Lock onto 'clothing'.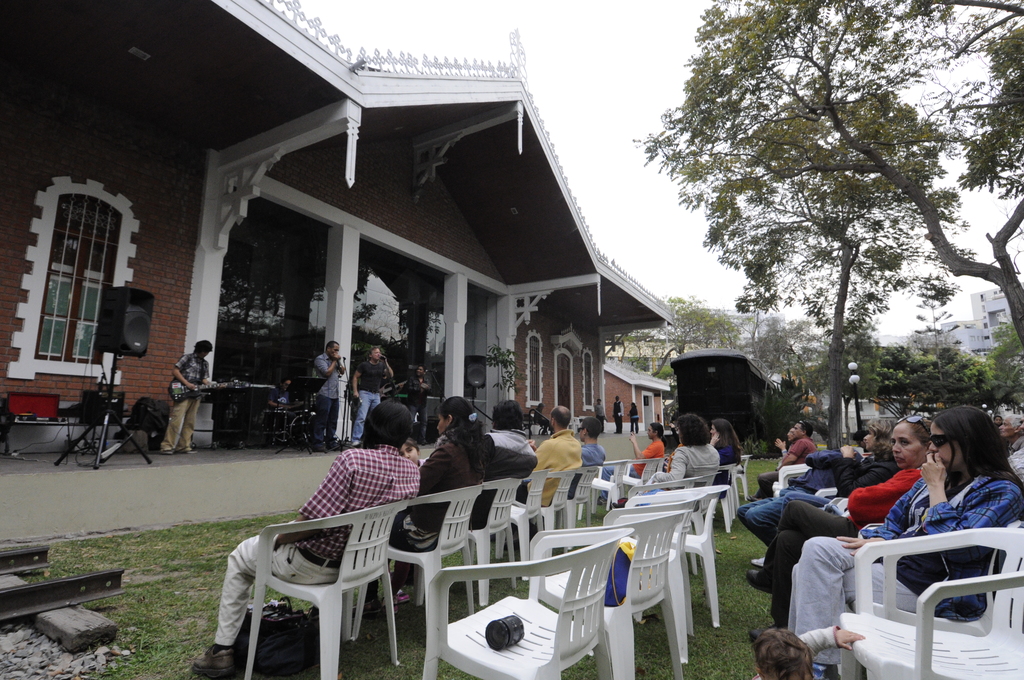
Locked: <region>355, 360, 385, 437</region>.
